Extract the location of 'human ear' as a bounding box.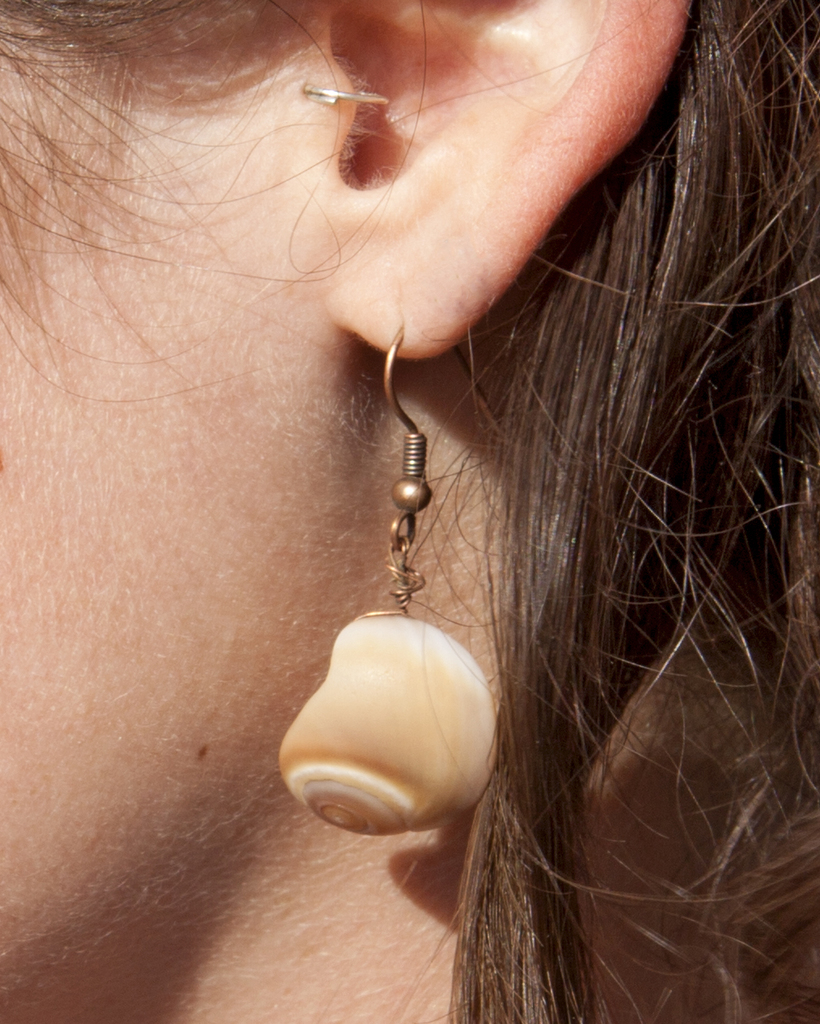
left=315, top=0, right=692, bottom=356.
